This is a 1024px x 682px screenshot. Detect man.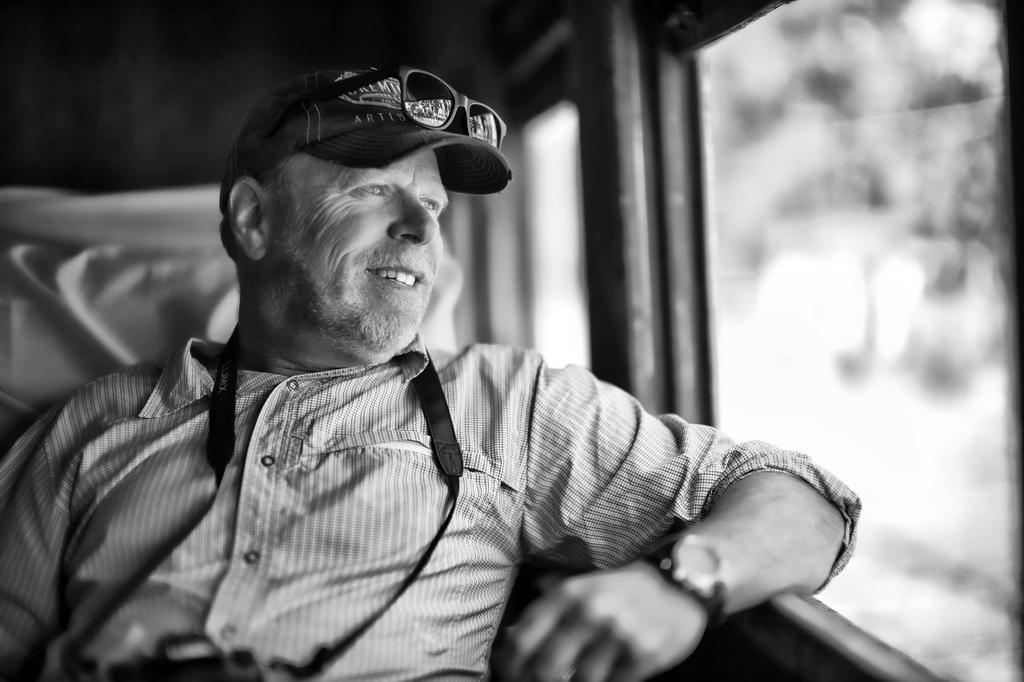
locate(0, 62, 857, 678).
